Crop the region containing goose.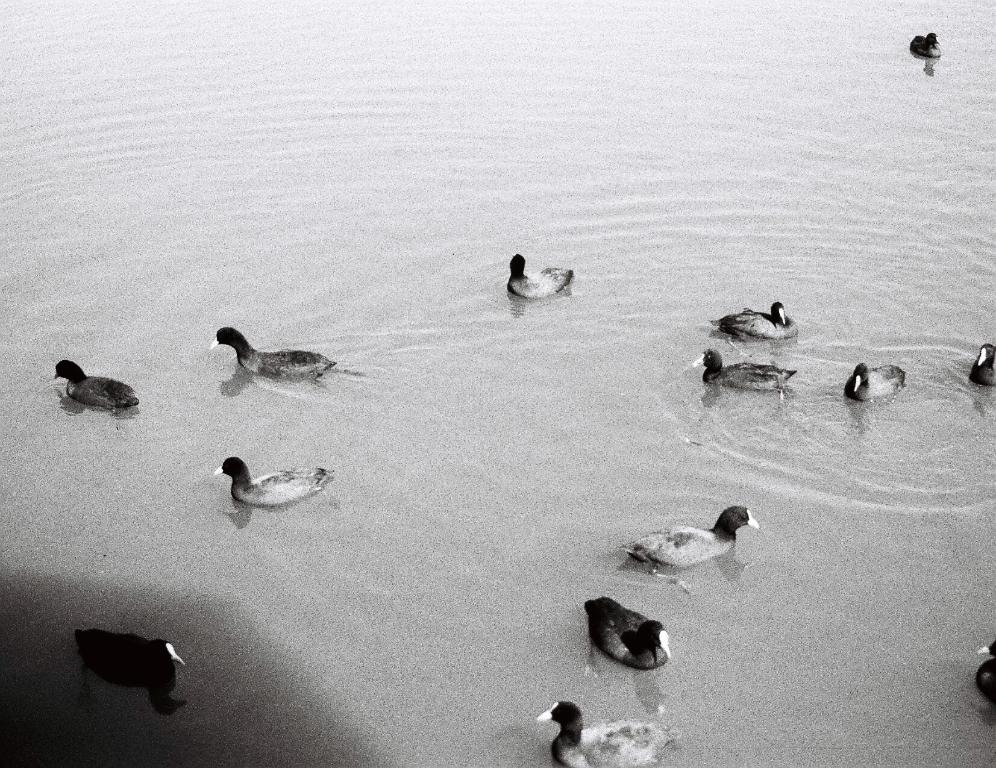
Crop region: detection(515, 250, 571, 294).
